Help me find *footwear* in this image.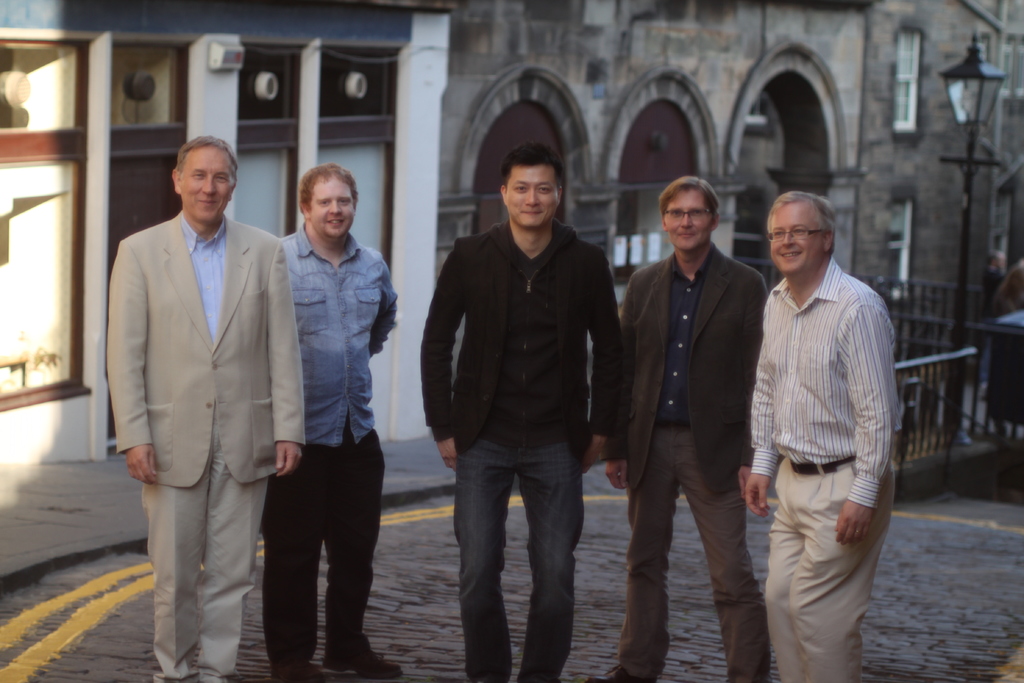
Found it: <box>273,673,317,682</box>.
